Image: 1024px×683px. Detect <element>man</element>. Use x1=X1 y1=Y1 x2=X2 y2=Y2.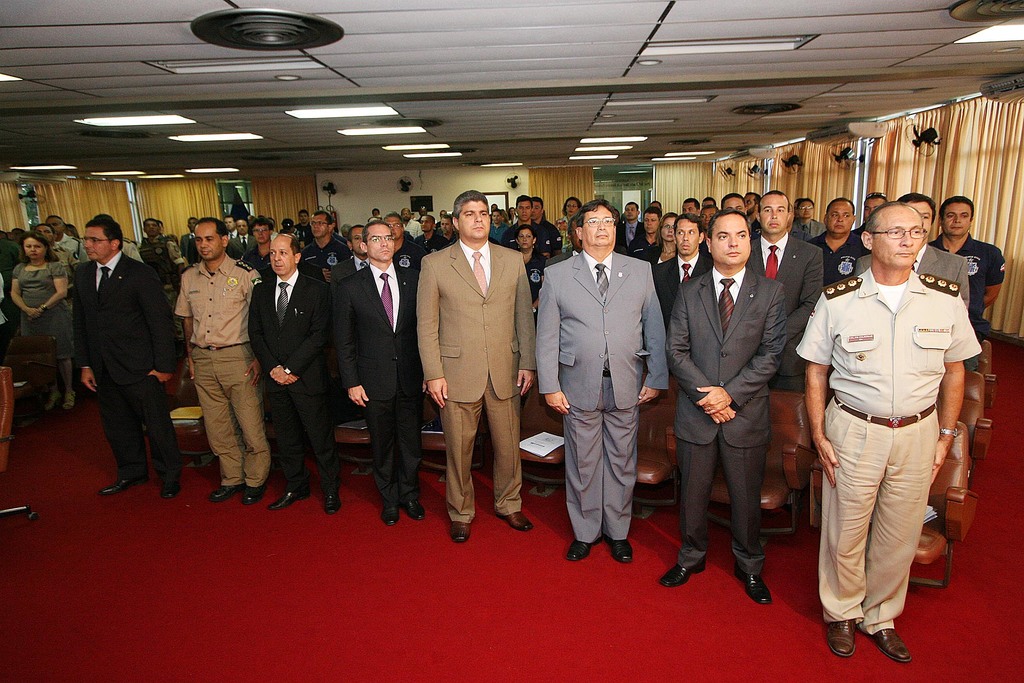
x1=694 y1=200 x2=720 y2=227.
